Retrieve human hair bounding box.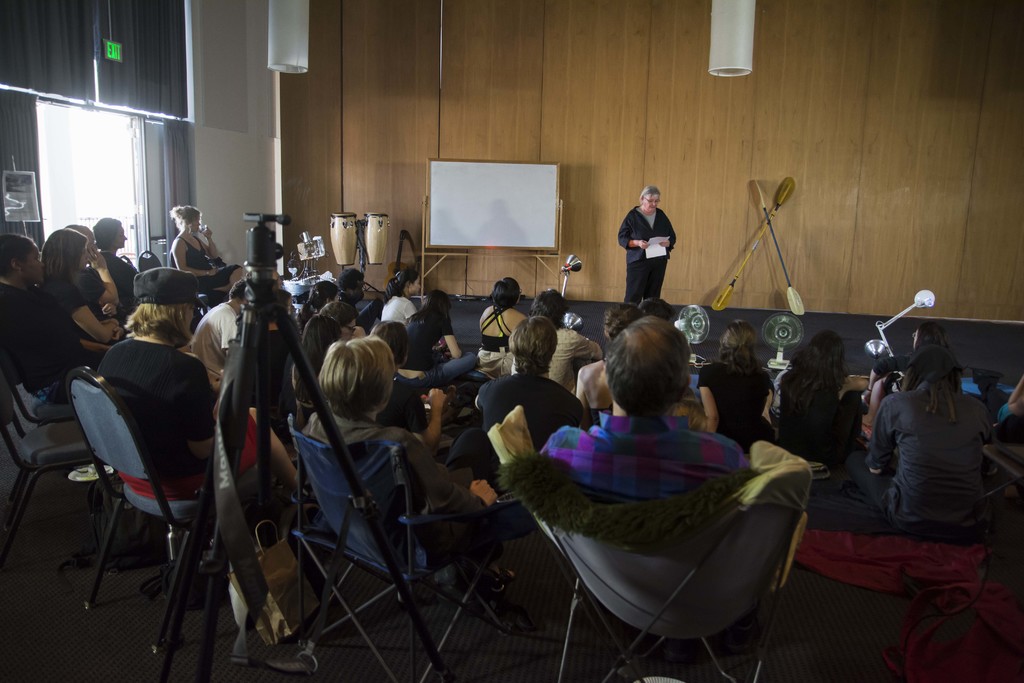
Bounding box: x1=408 y1=286 x2=448 y2=325.
